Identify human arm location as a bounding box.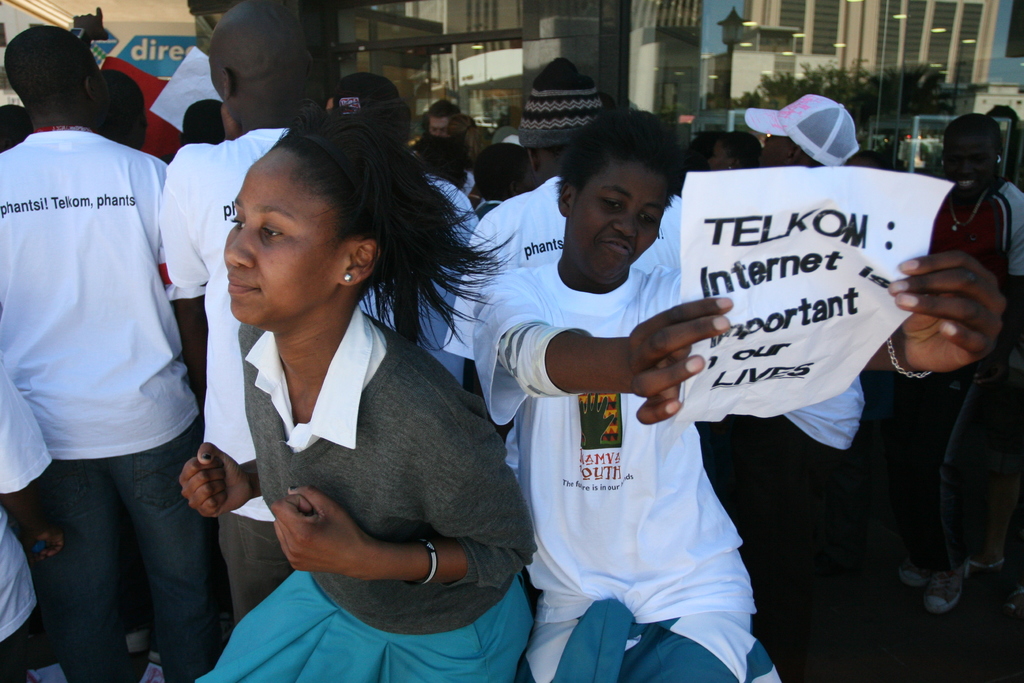
x1=448 y1=192 x2=478 y2=345.
